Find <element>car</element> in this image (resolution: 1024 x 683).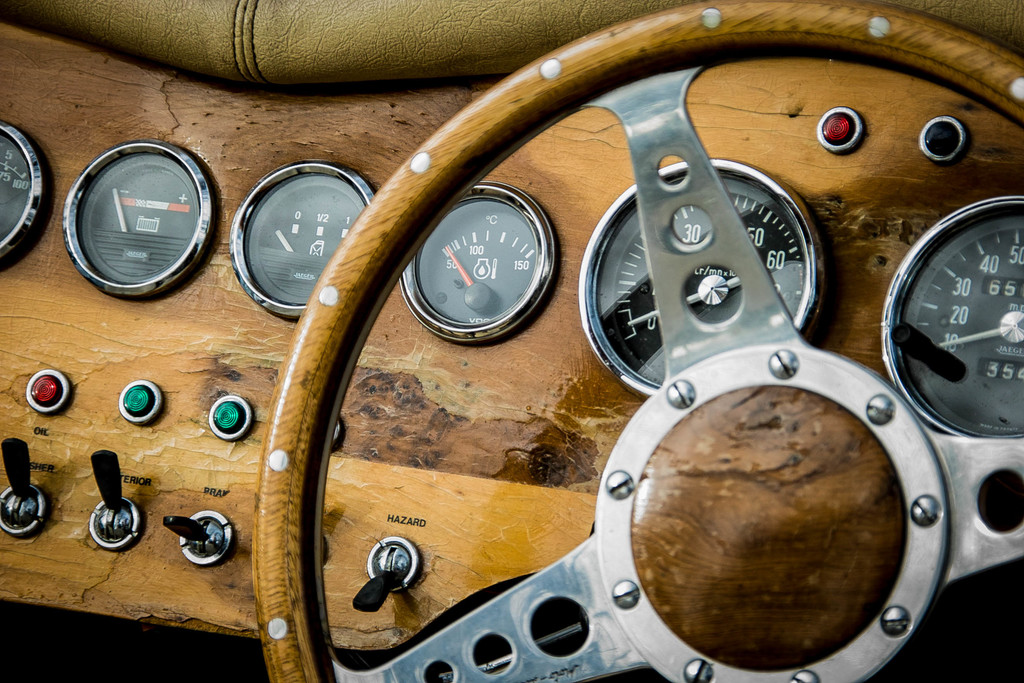
Rect(0, 4, 1023, 682).
